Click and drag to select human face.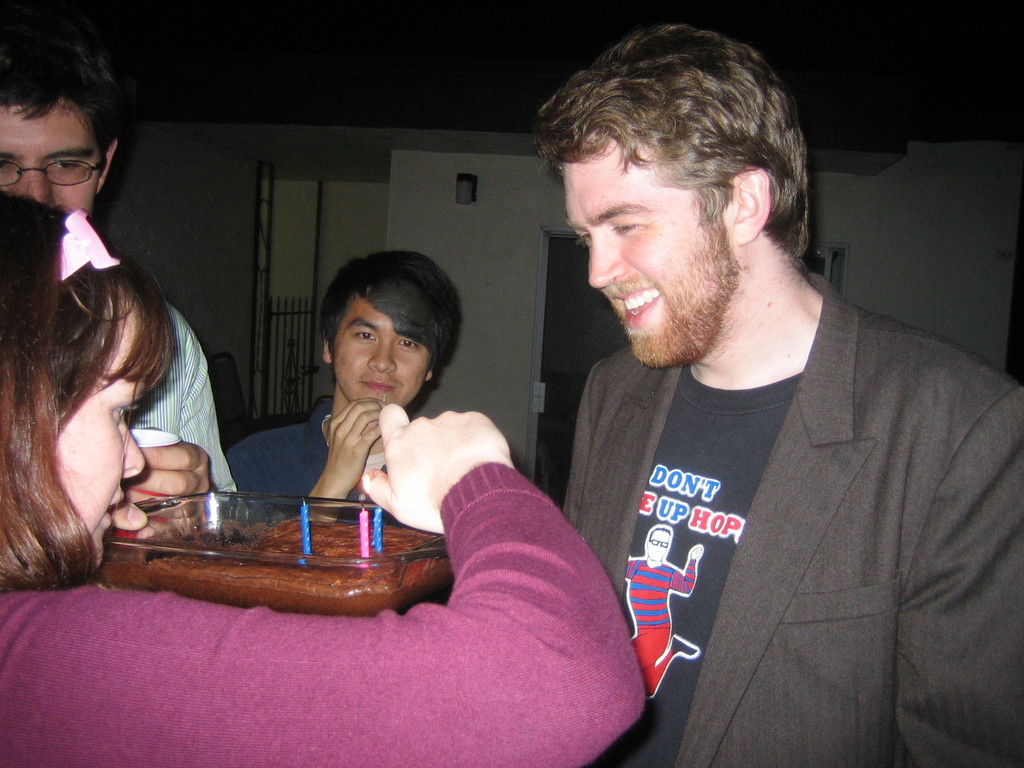
Selection: Rect(338, 290, 420, 401).
